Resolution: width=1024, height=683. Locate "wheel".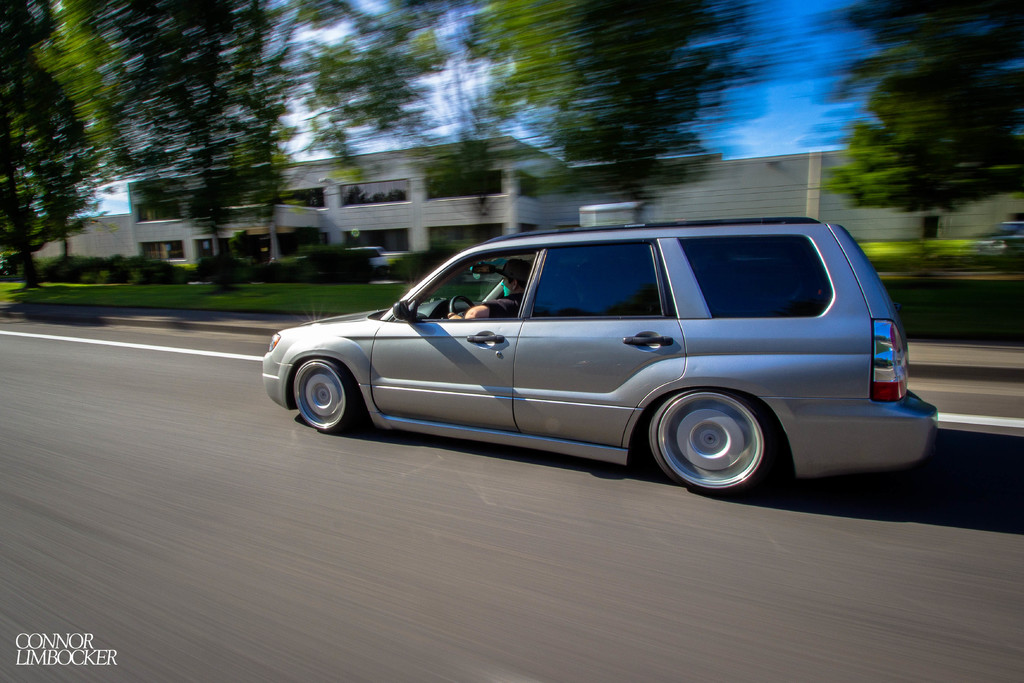
[left=292, top=357, right=354, bottom=433].
